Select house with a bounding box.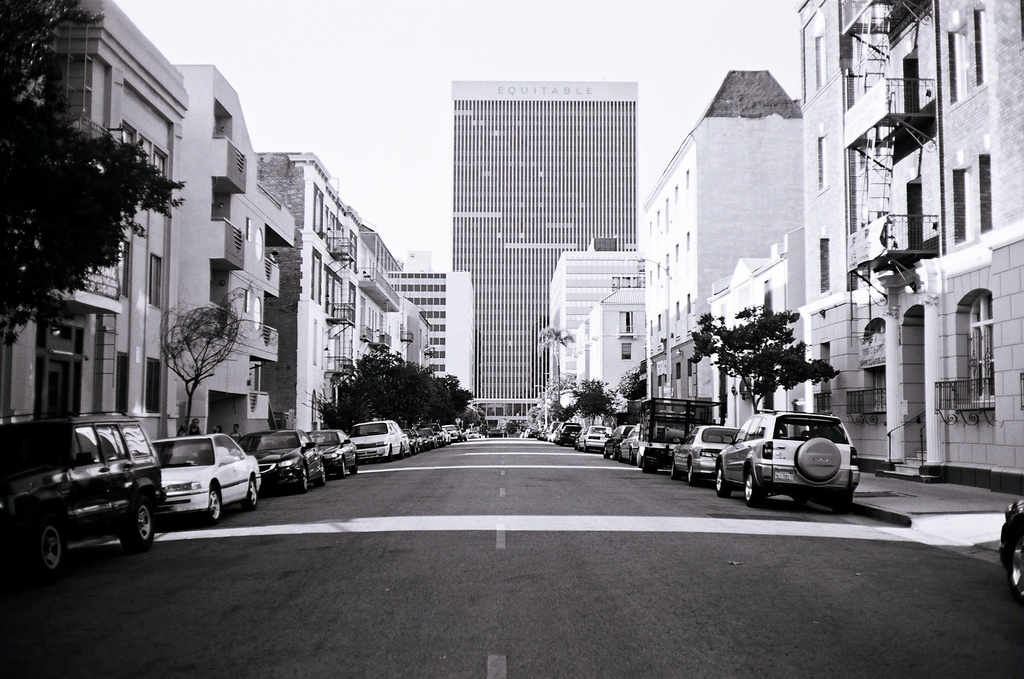
left=795, top=0, right=1023, bottom=501.
